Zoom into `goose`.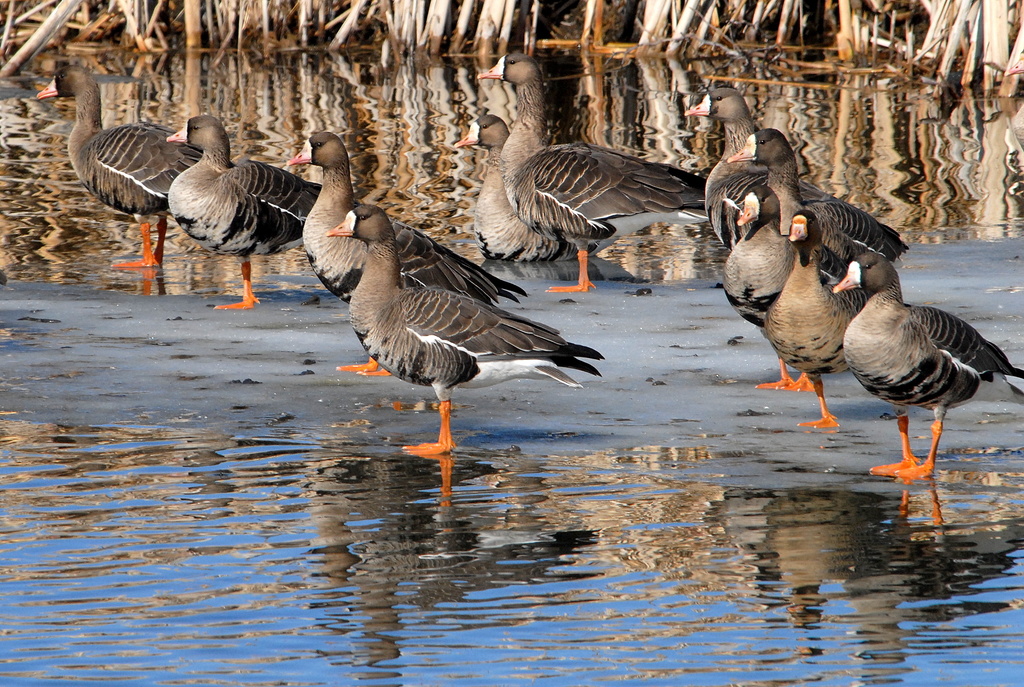
Zoom target: (725, 128, 899, 264).
